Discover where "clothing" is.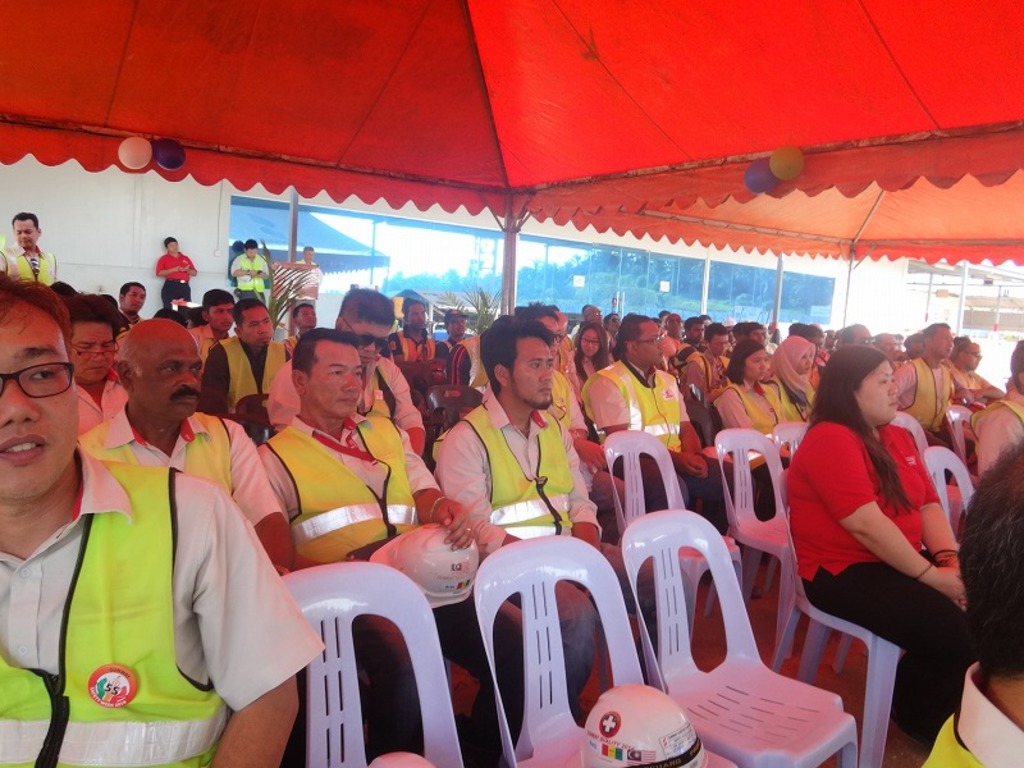
Discovered at <box>884,365,950,440</box>.
